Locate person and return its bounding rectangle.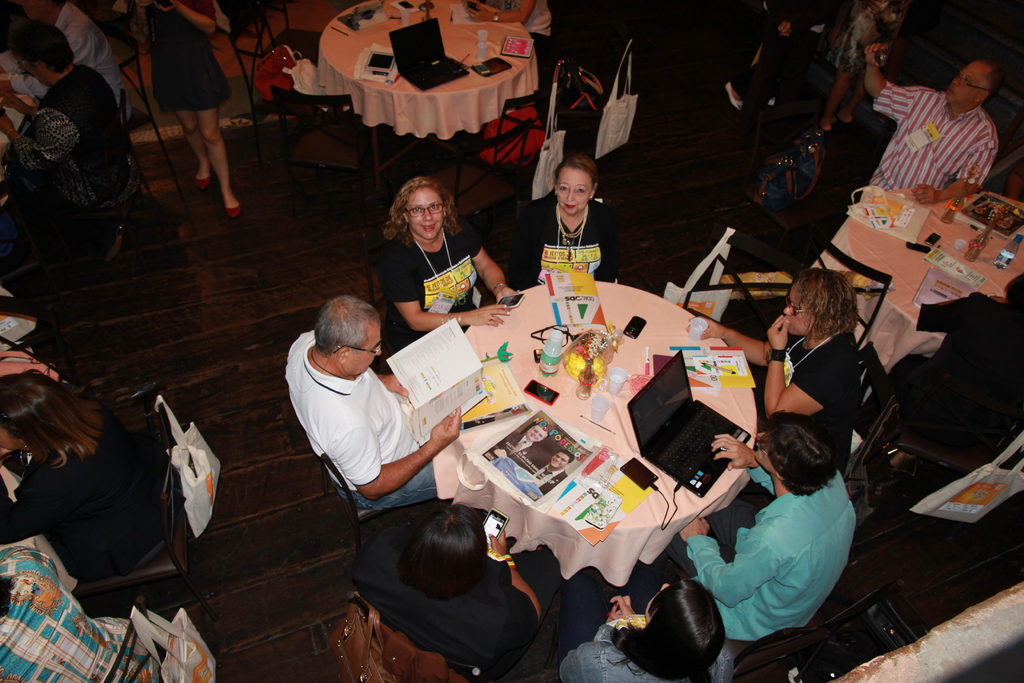
region(726, 0, 841, 111).
